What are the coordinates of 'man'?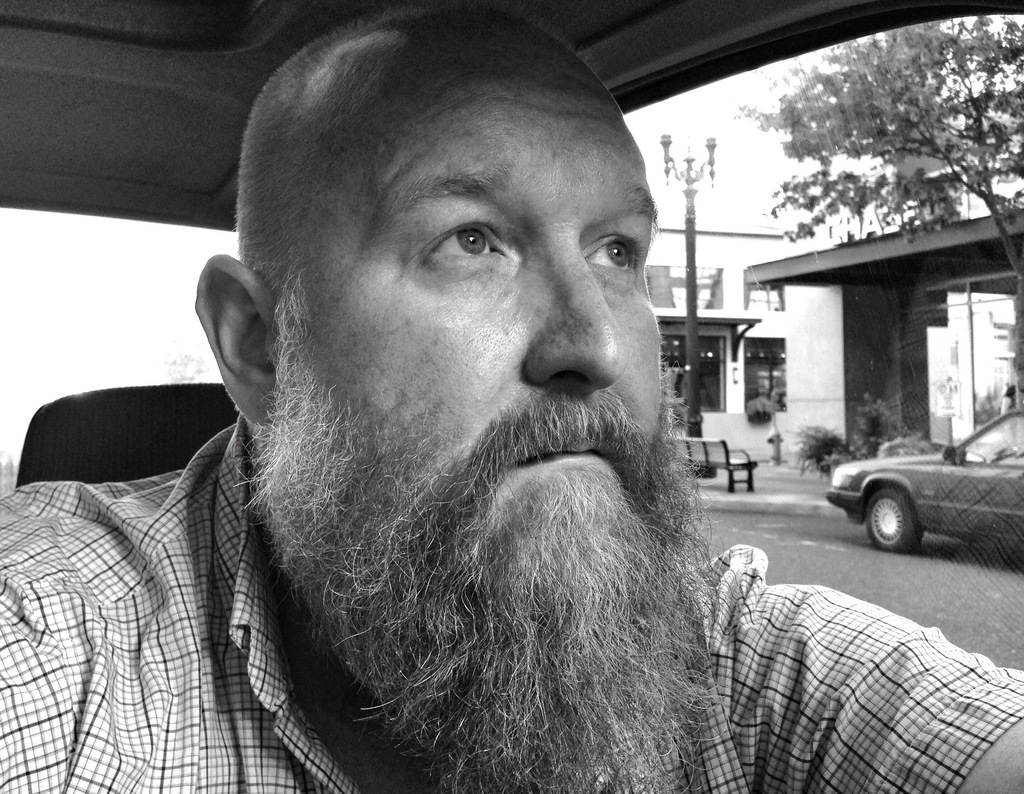
crop(0, 0, 1023, 793).
